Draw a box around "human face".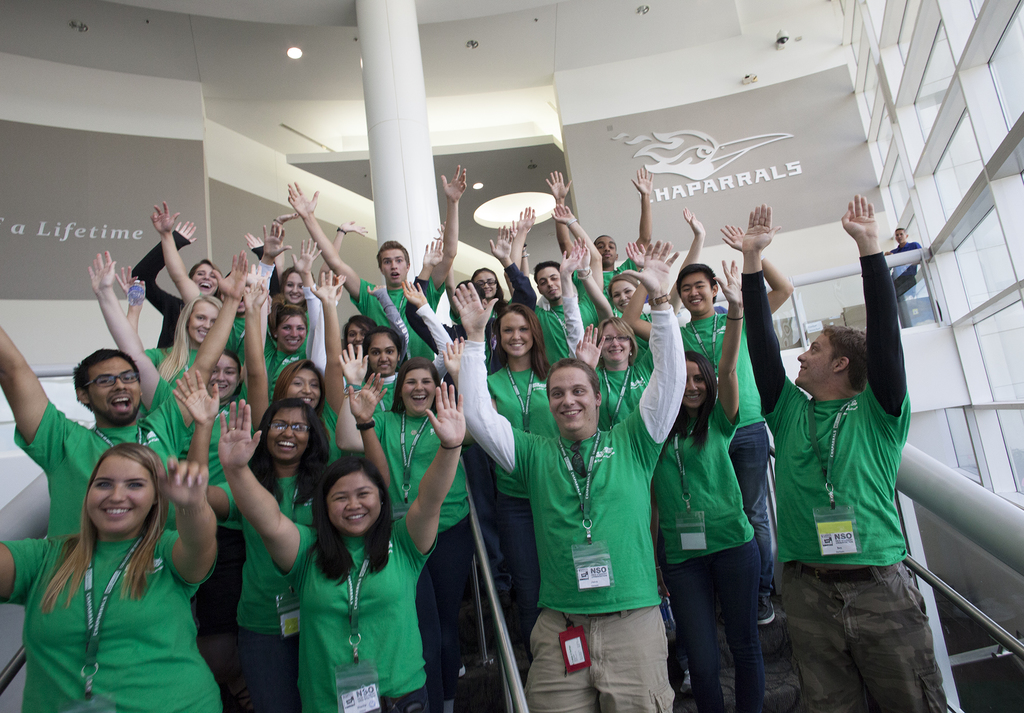
{"left": 456, "top": 287, "right": 480, "bottom": 316}.
